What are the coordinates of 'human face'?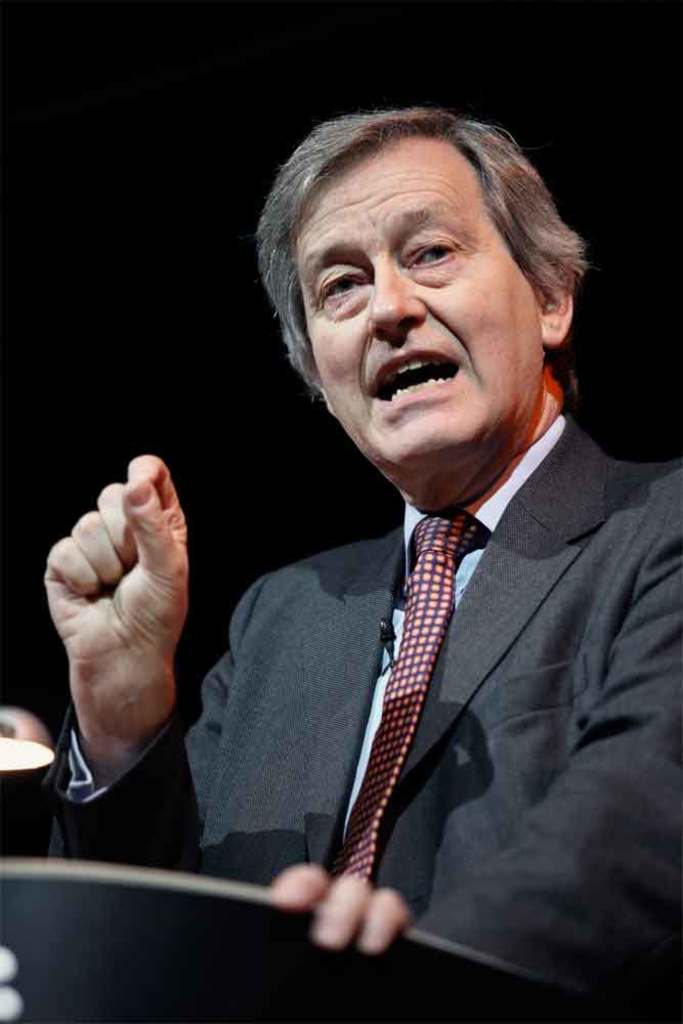
x1=294, y1=137, x2=539, y2=476.
